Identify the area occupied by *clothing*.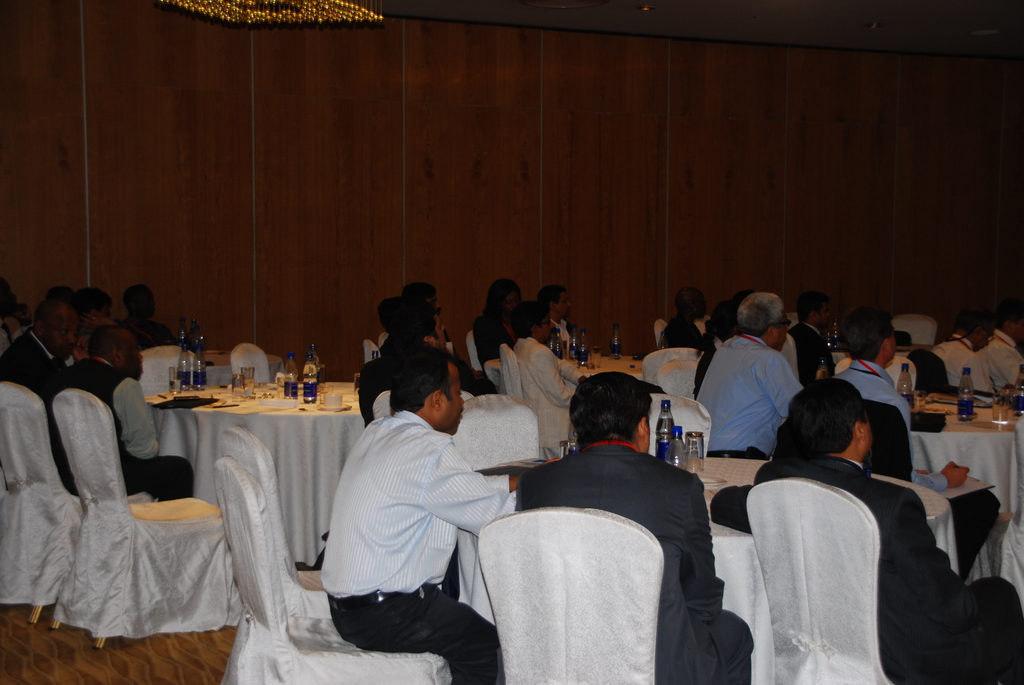
Area: [left=518, top=433, right=755, bottom=684].
